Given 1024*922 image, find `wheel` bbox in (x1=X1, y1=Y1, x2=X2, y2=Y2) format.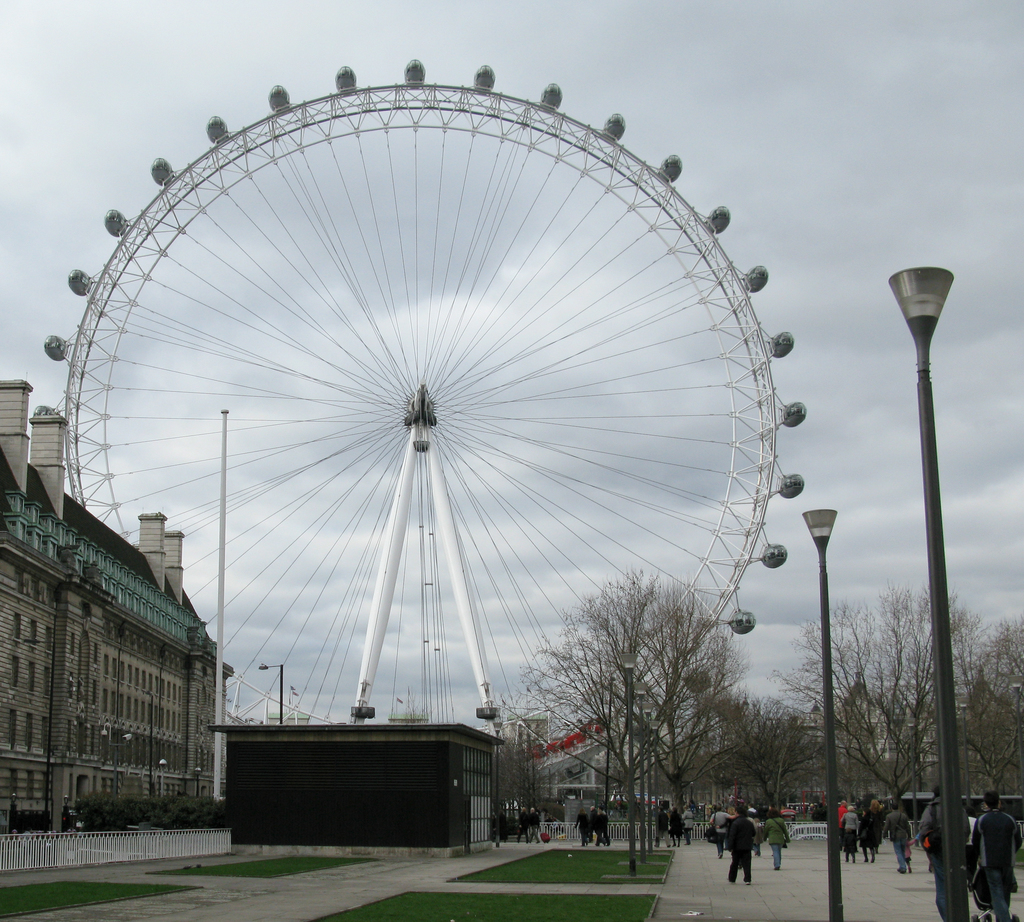
(x1=71, y1=95, x2=744, y2=772).
